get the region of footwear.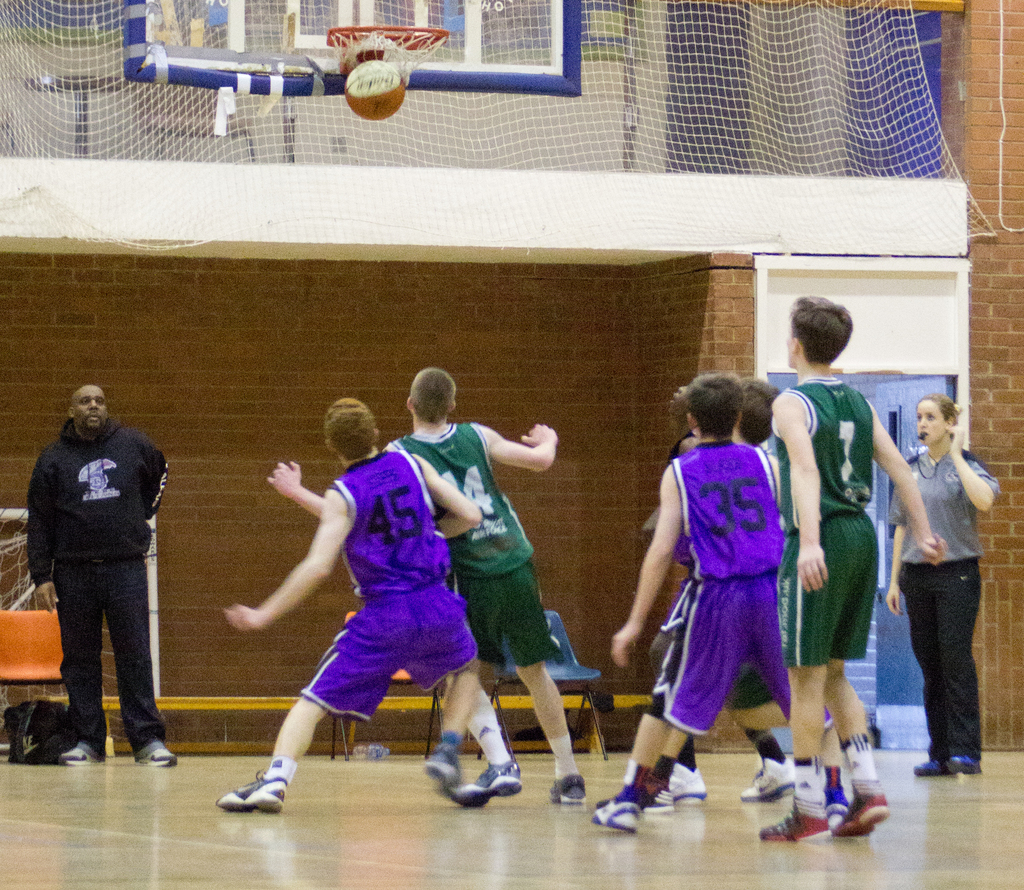
locate(56, 747, 101, 774).
